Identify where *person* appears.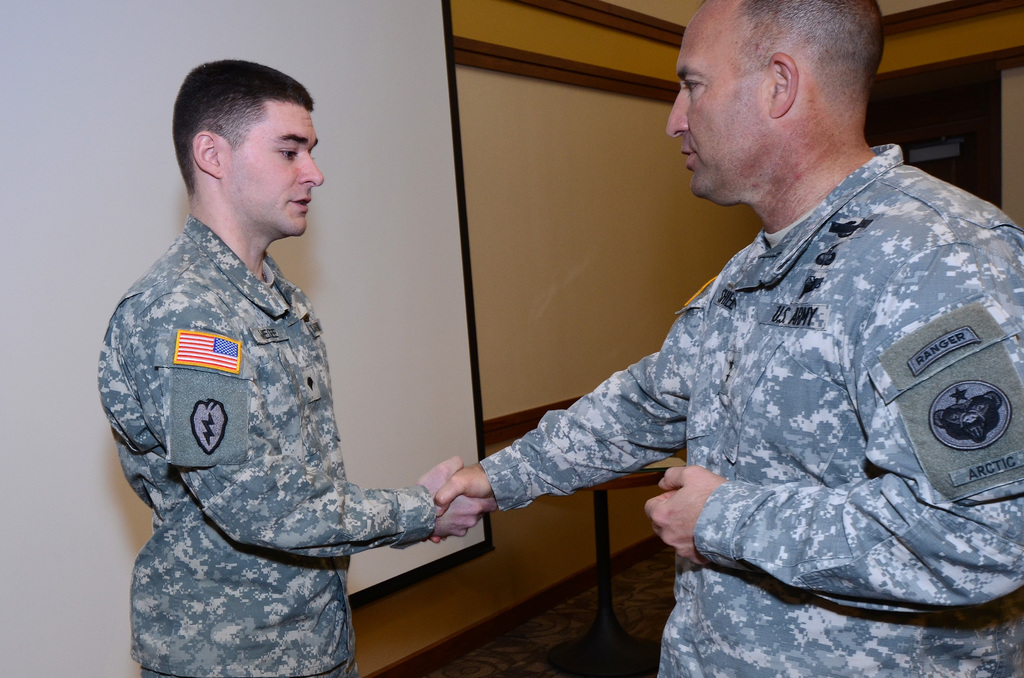
Appears at [425, 0, 1023, 677].
